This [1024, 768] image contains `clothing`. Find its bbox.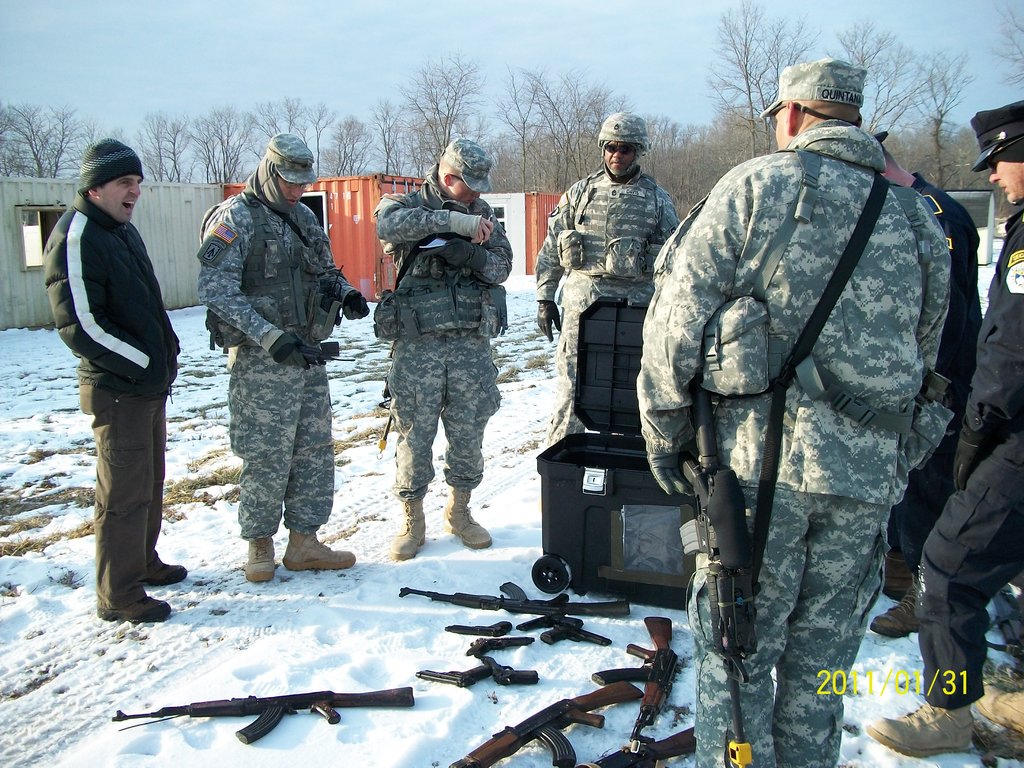
(909, 171, 986, 576).
